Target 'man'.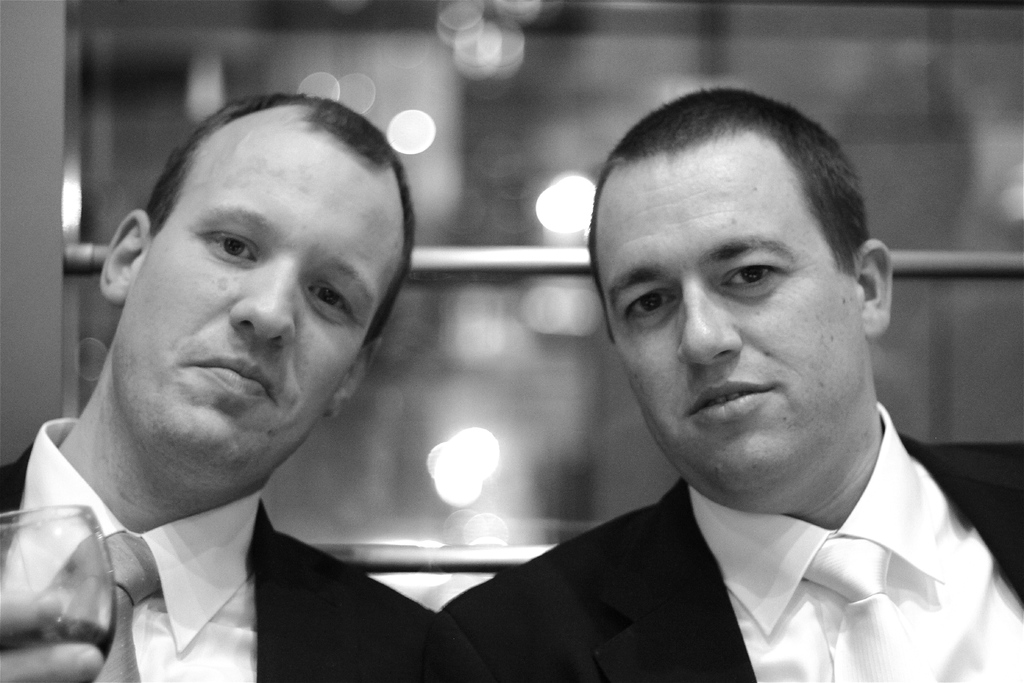
Target region: locate(401, 104, 1023, 677).
